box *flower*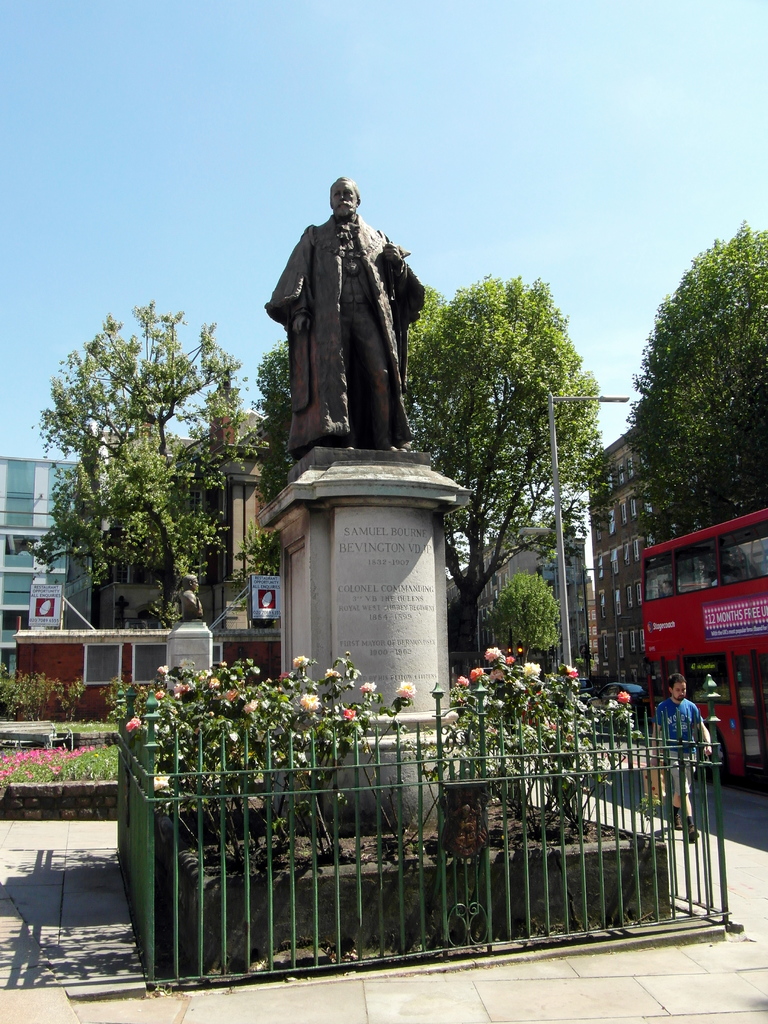
pyautogui.locateOnScreen(616, 689, 634, 705)
